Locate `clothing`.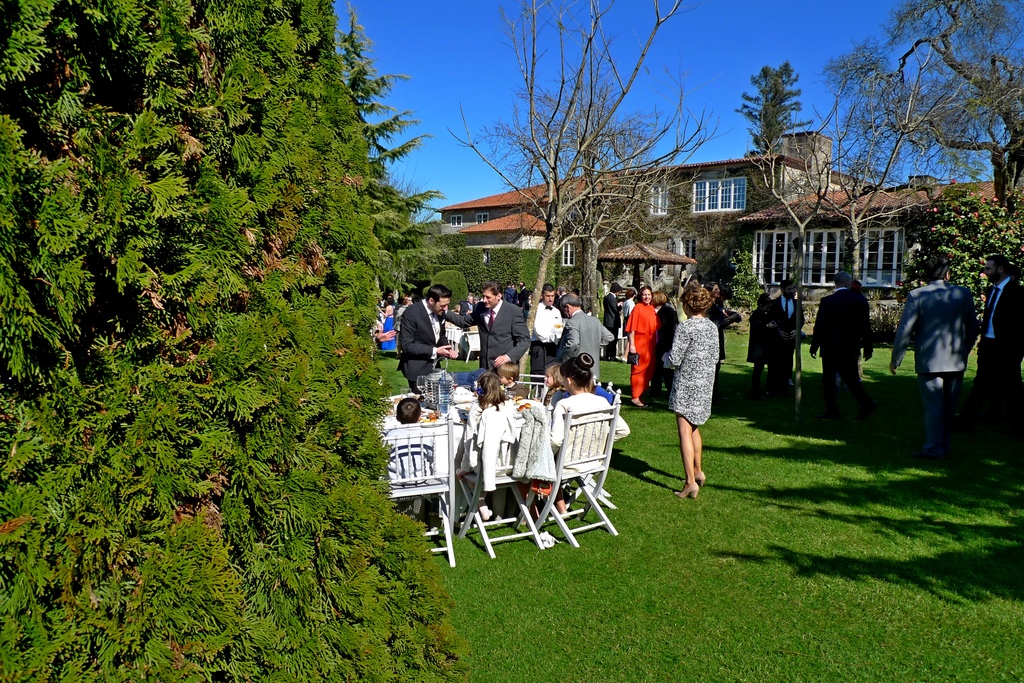
Bounding box: x1=467, y1=294, x2=540, y2=396.
